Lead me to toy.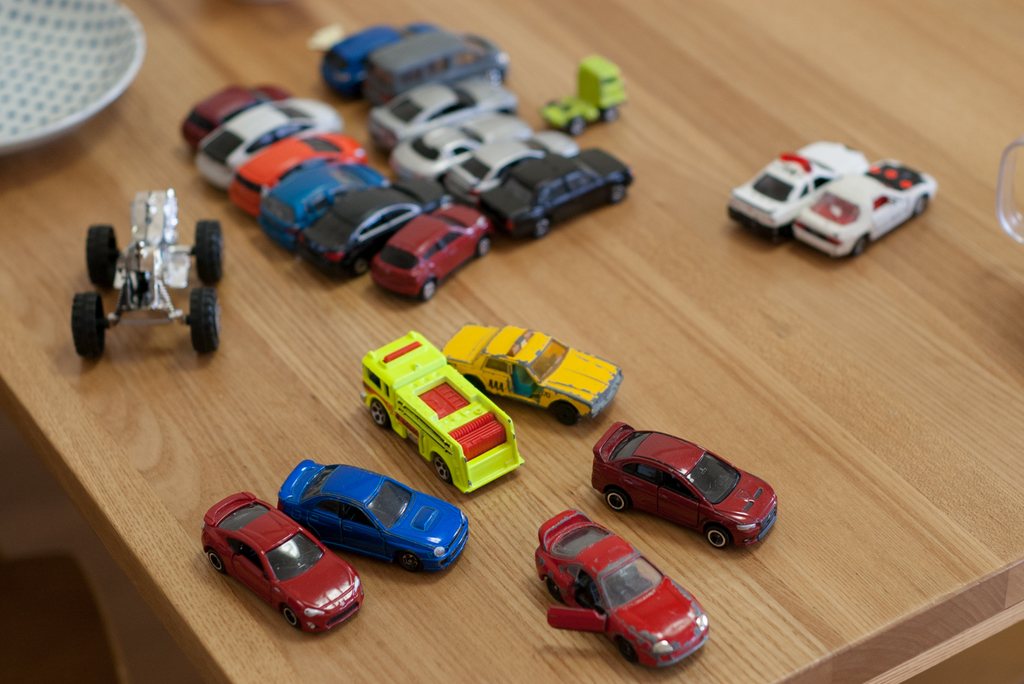
Lead to rect(378, 197, 495, 302).
